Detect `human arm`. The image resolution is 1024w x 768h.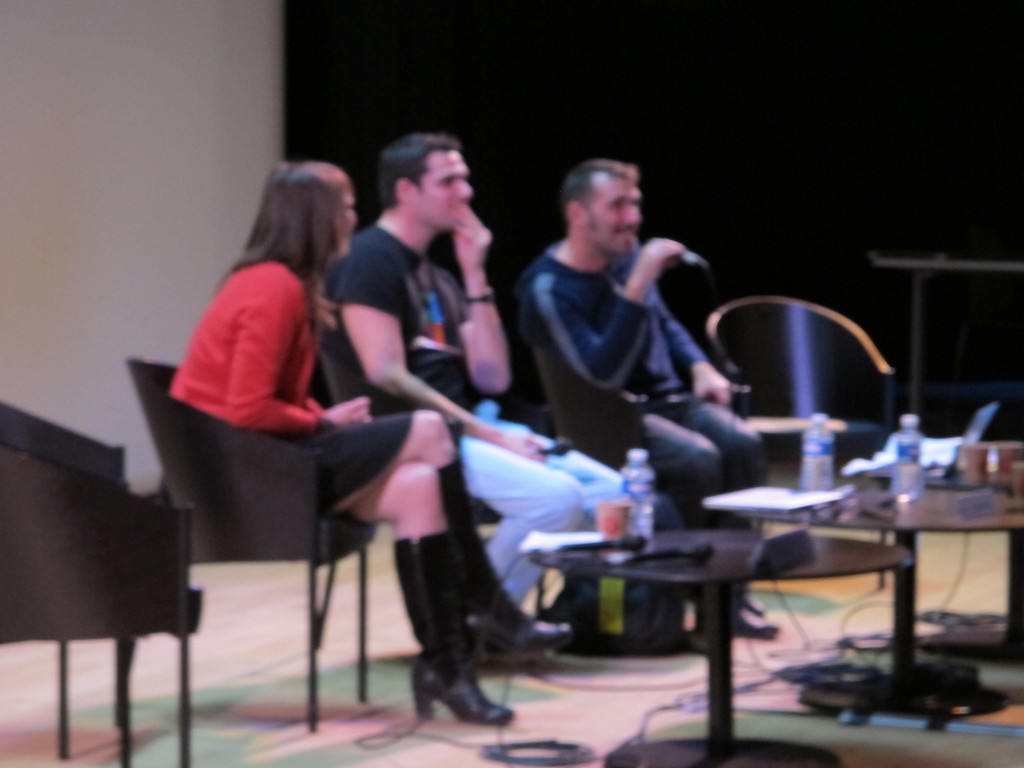
(left=520, top=239, right=688, bottom=390).
